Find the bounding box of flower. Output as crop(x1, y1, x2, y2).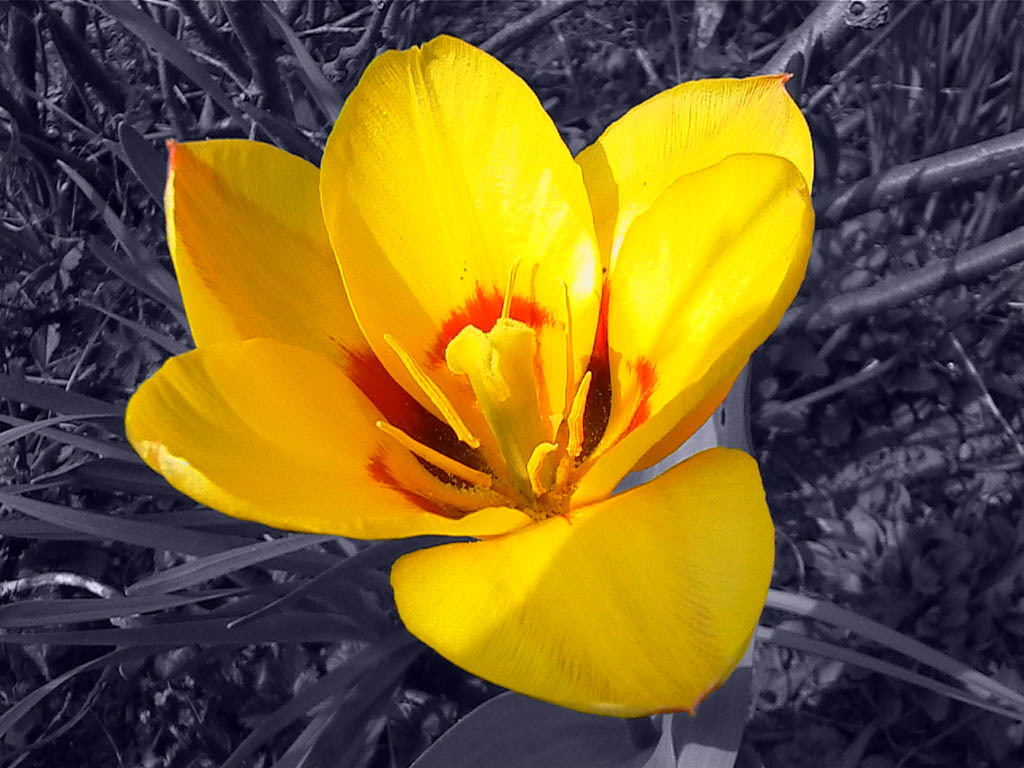
crop(121, 31, 814, 721).
